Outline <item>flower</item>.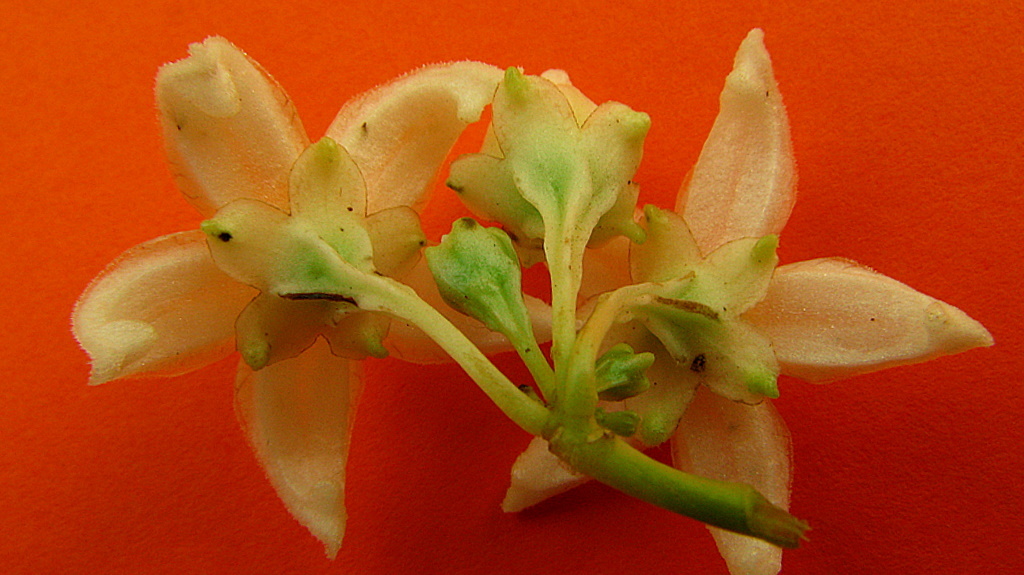
Outline: 434, 64, 651, 270.
